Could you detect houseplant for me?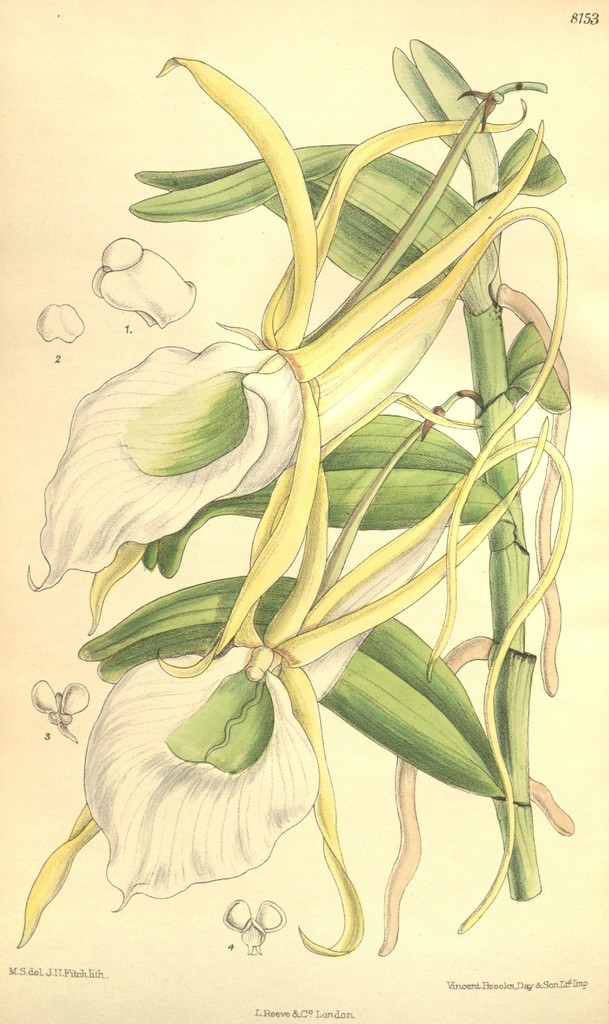
Detection result: 10/33/585/973.
